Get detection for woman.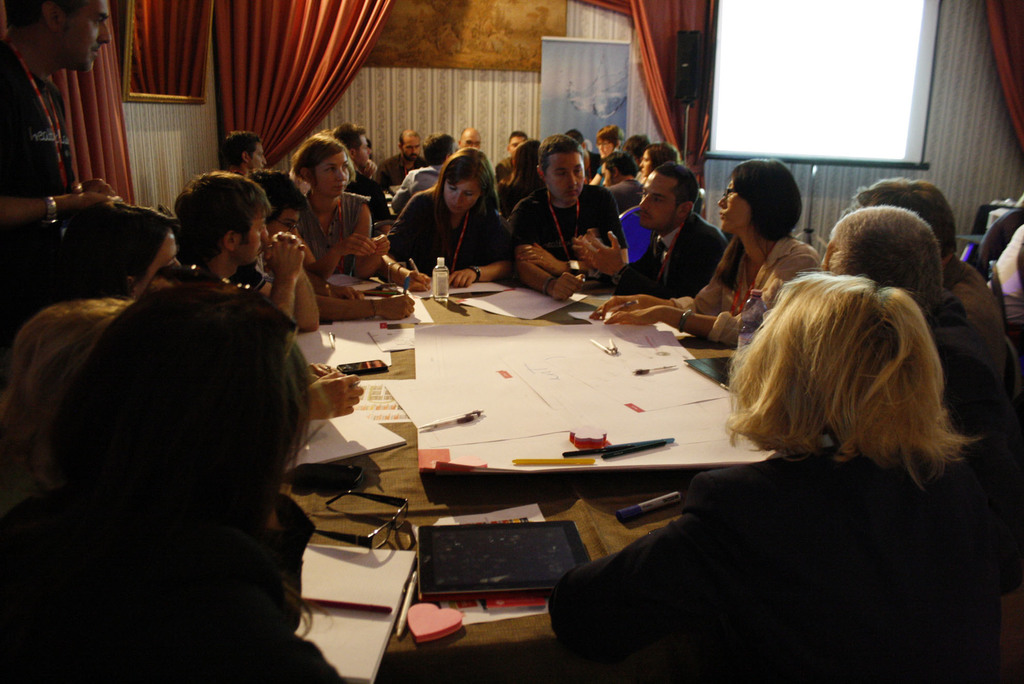
Detection: (left=639, top=141, right=682, bottom=175).
